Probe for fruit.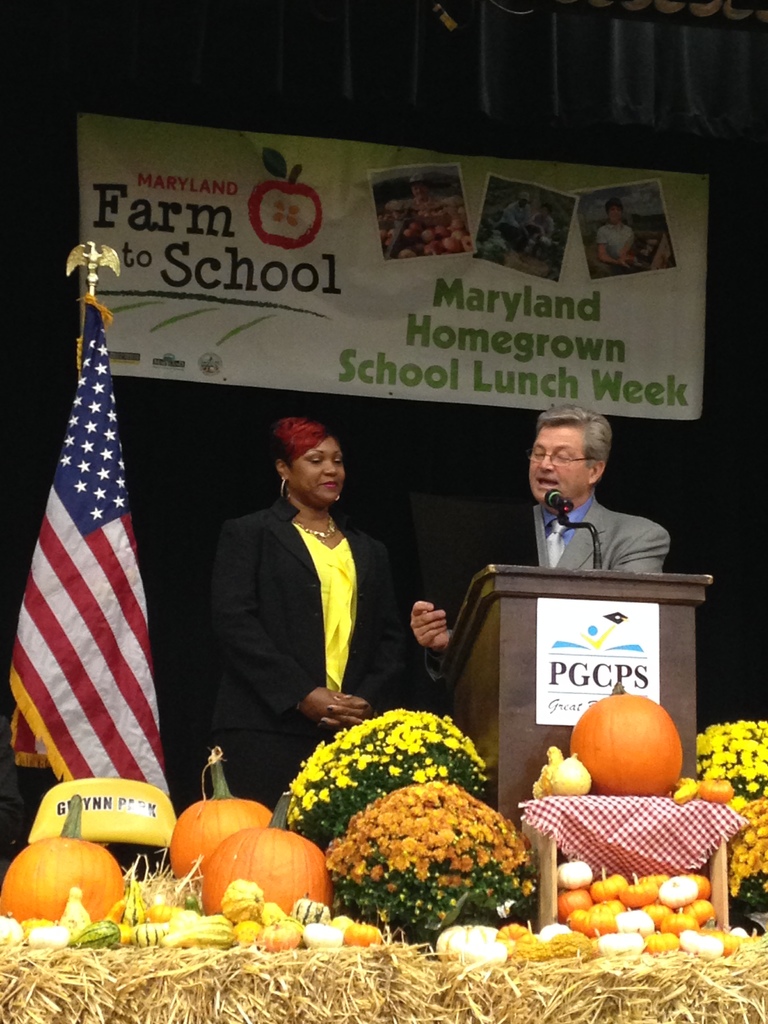
Probe result: box(732, 924, 748, 940).
